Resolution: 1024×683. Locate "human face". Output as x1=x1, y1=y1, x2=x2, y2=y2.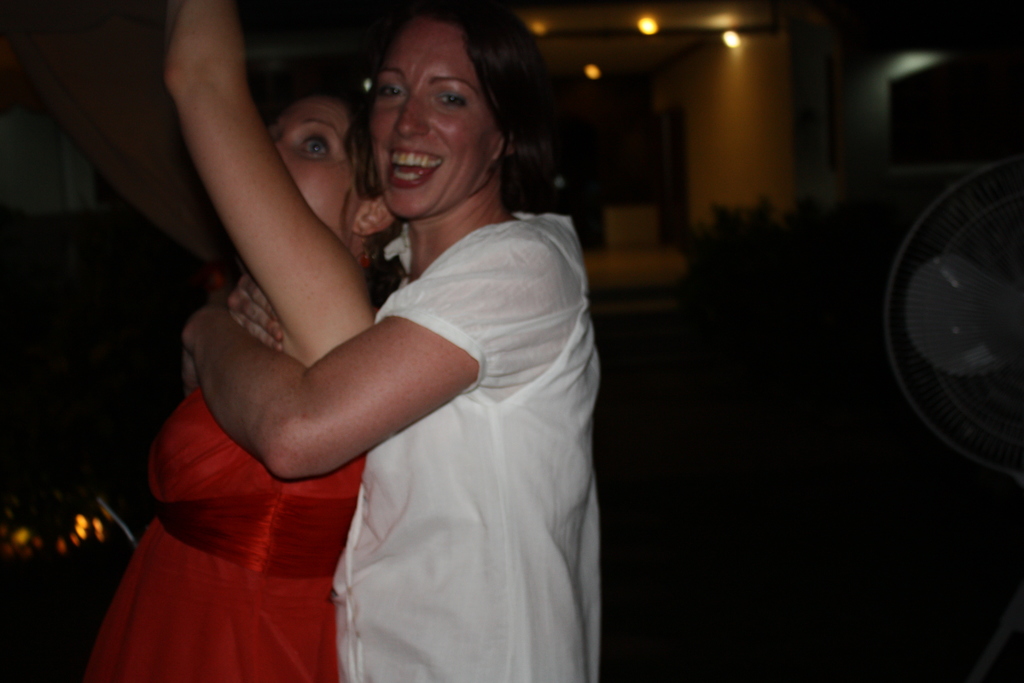
x1=271, y1=92, x2=362, y2=273.
